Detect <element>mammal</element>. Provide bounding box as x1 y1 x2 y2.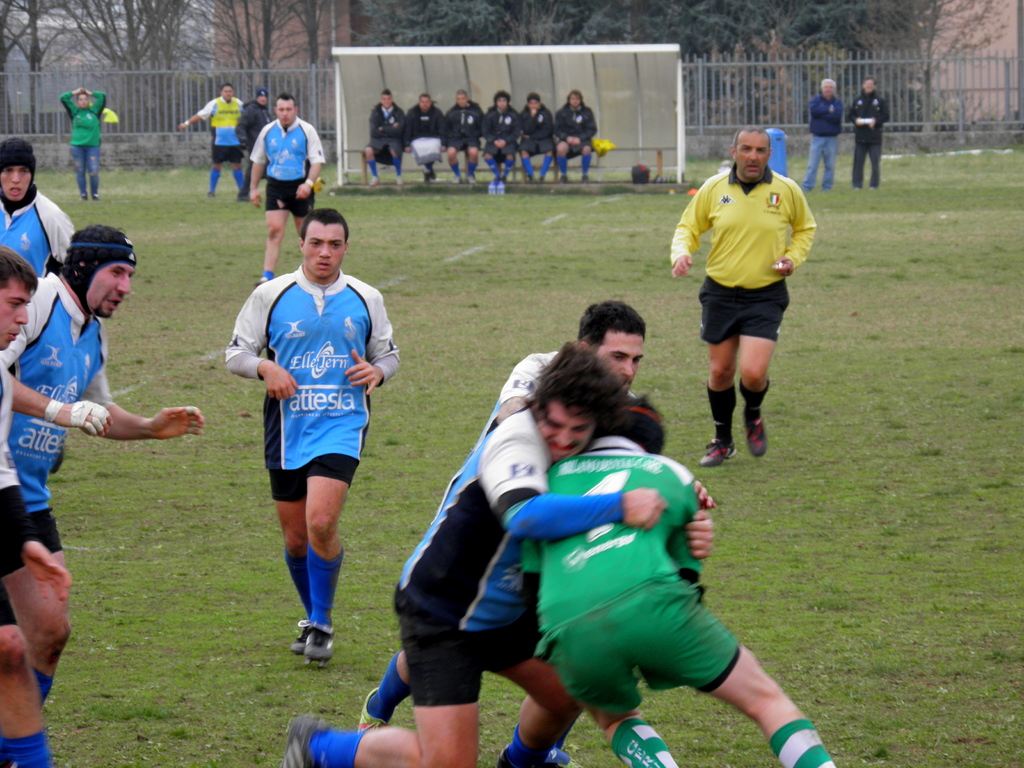
404 93 449 183.
